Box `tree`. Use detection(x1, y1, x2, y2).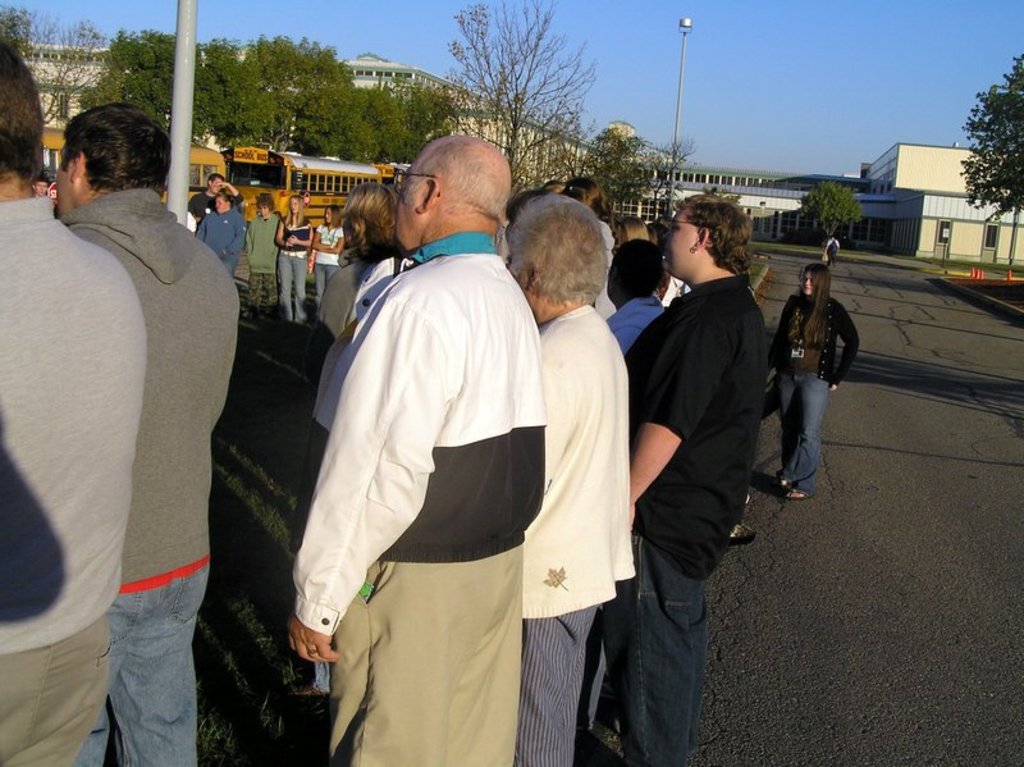
detection(426, 24, 616, 161).
